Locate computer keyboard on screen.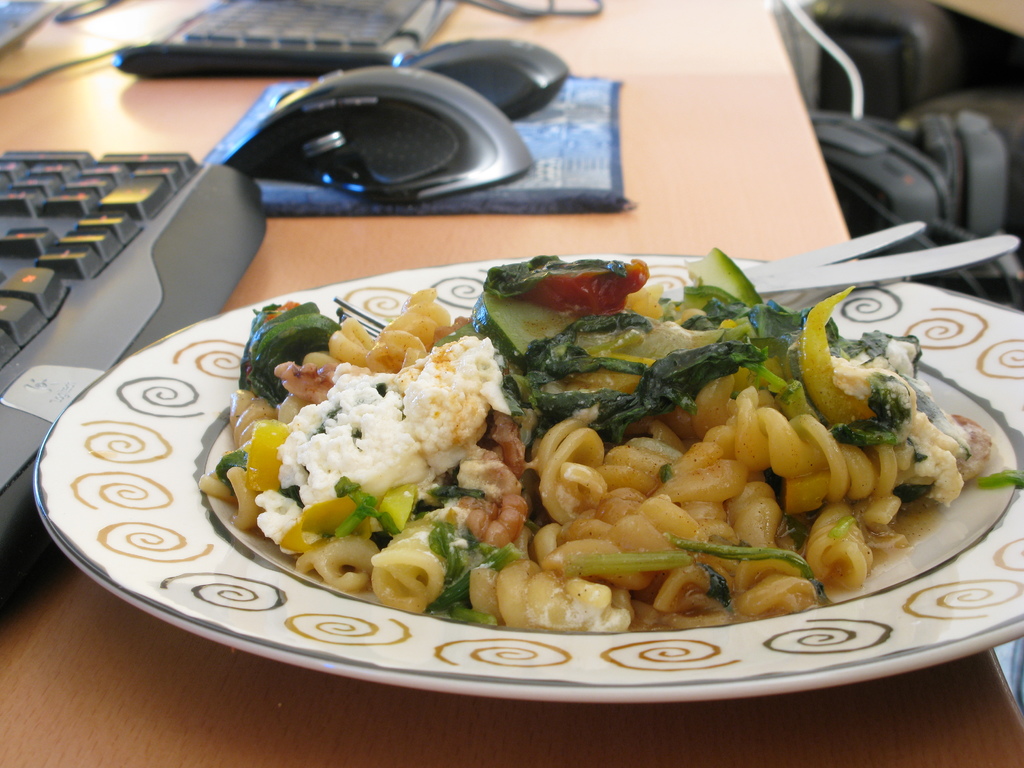
On screen at {"left": 0, "top": 0, "right": 461, "bottom": 93}.
